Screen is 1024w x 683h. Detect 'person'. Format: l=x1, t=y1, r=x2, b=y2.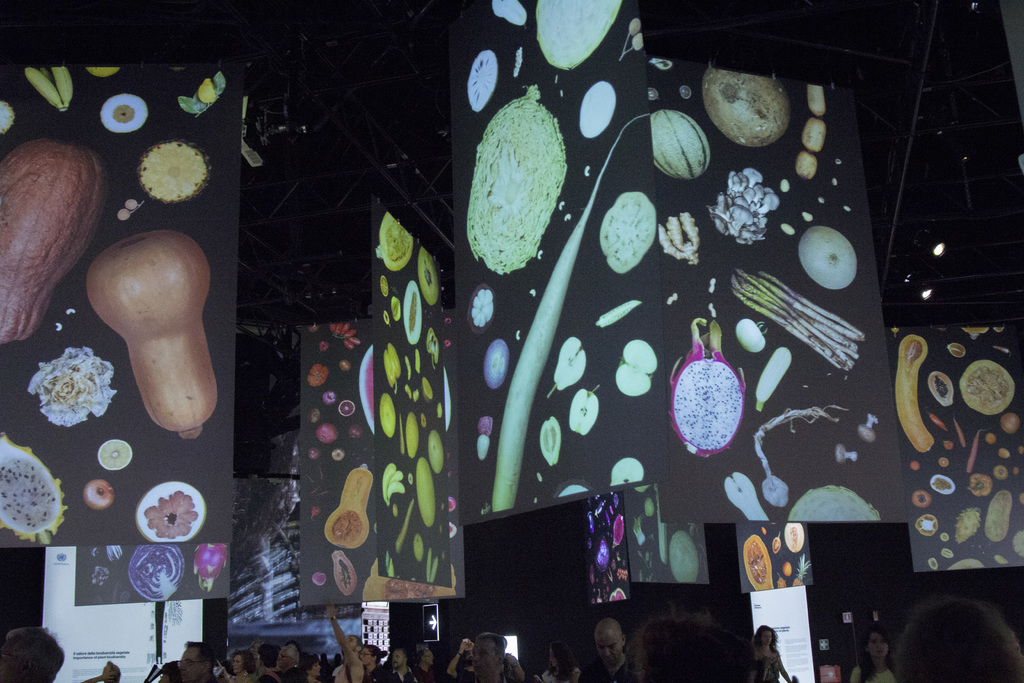
l=156, t=661, r=182, b=682.
